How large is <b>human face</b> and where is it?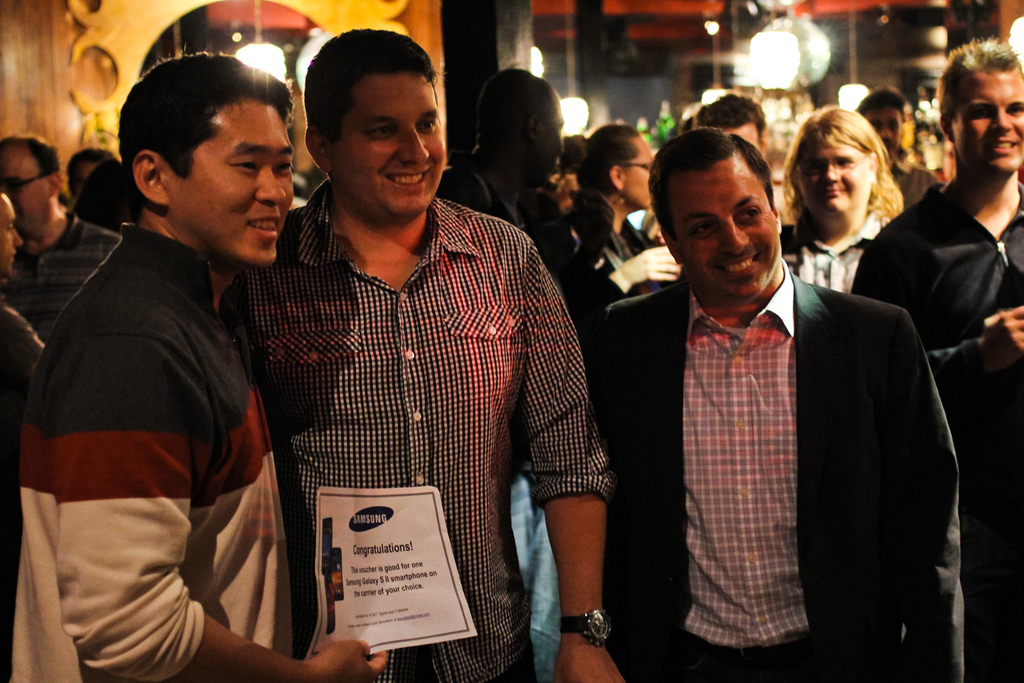
Bounding box: (left=171, top=105, right=294, bottom=272).
